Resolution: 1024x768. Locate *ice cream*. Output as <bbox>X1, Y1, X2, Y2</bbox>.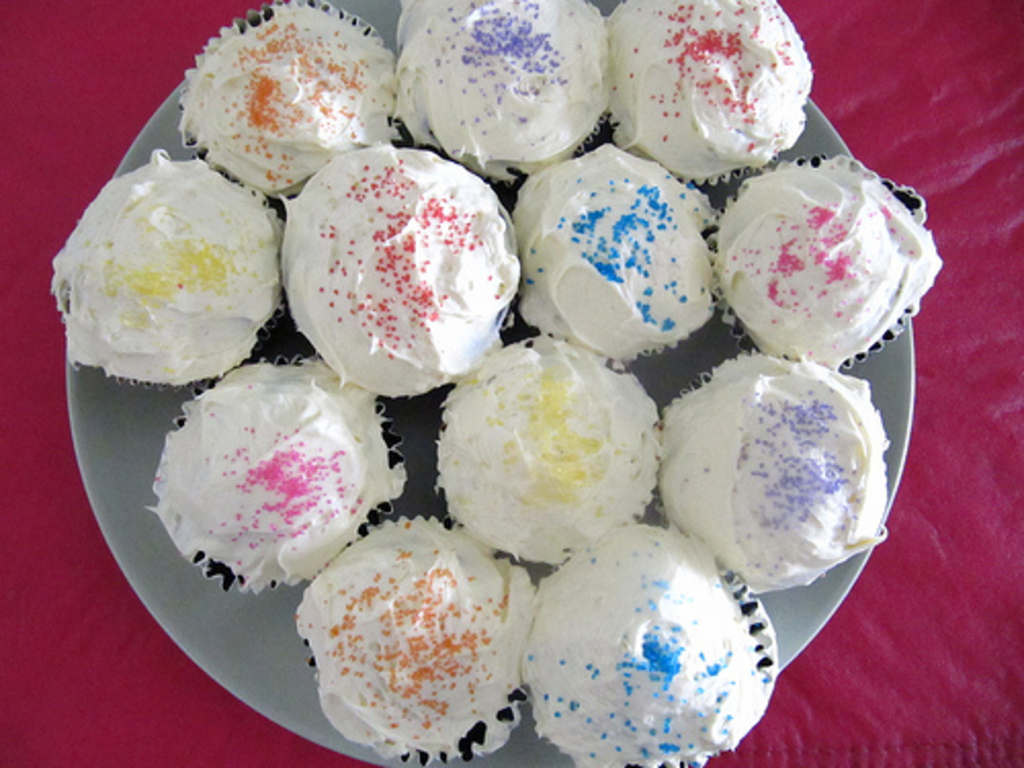
<bbox>705, 150, 940, 369</bbox>.
